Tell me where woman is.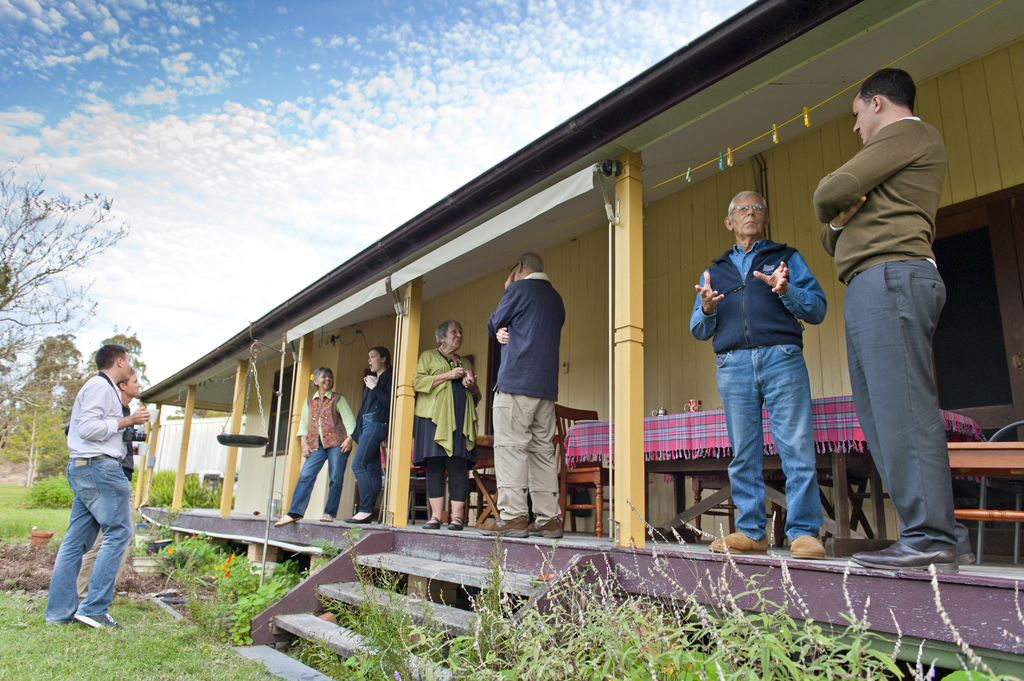
woman is at pyautogui.locateOnScreen(346, 341, 399, 524).
